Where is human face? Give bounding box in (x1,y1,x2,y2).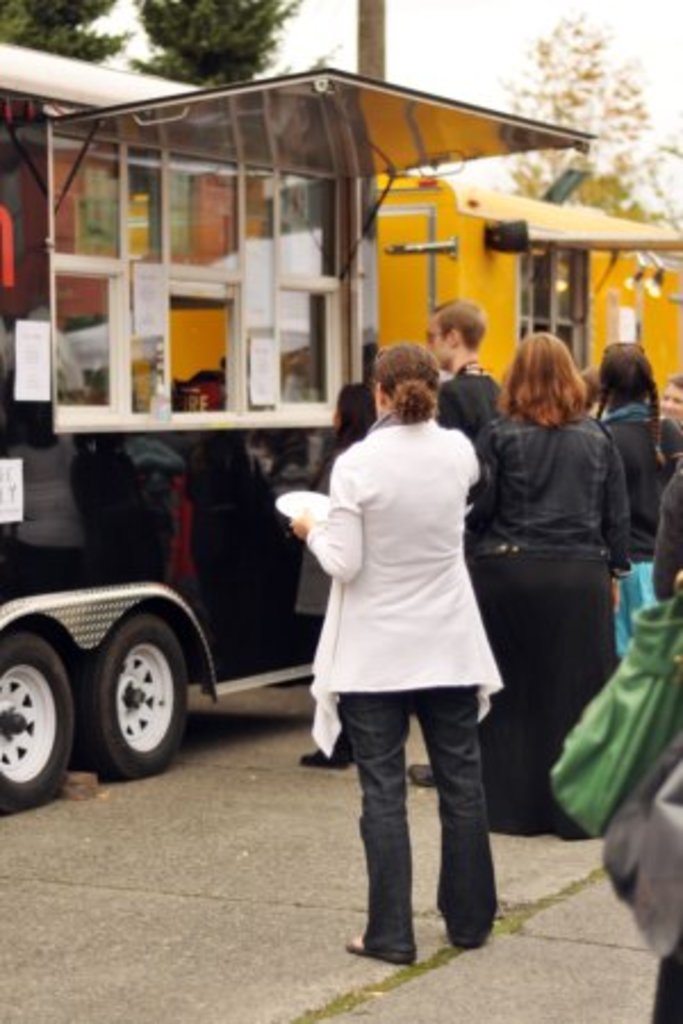
(658,380,681,421).
